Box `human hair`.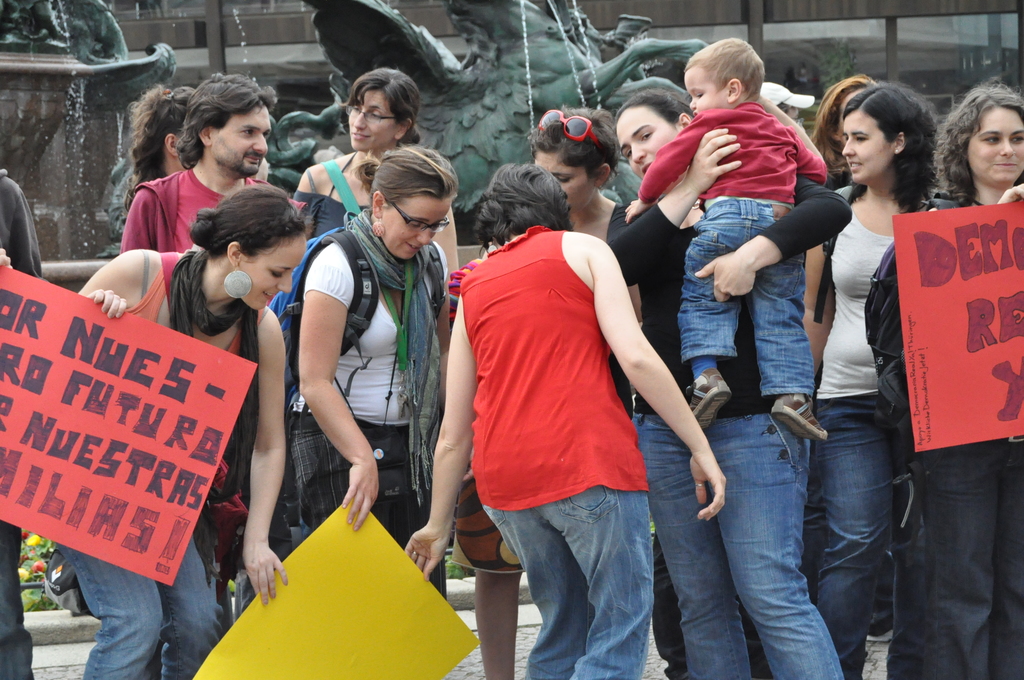
(x1=344, y1=68, x2=420, y2=147).
